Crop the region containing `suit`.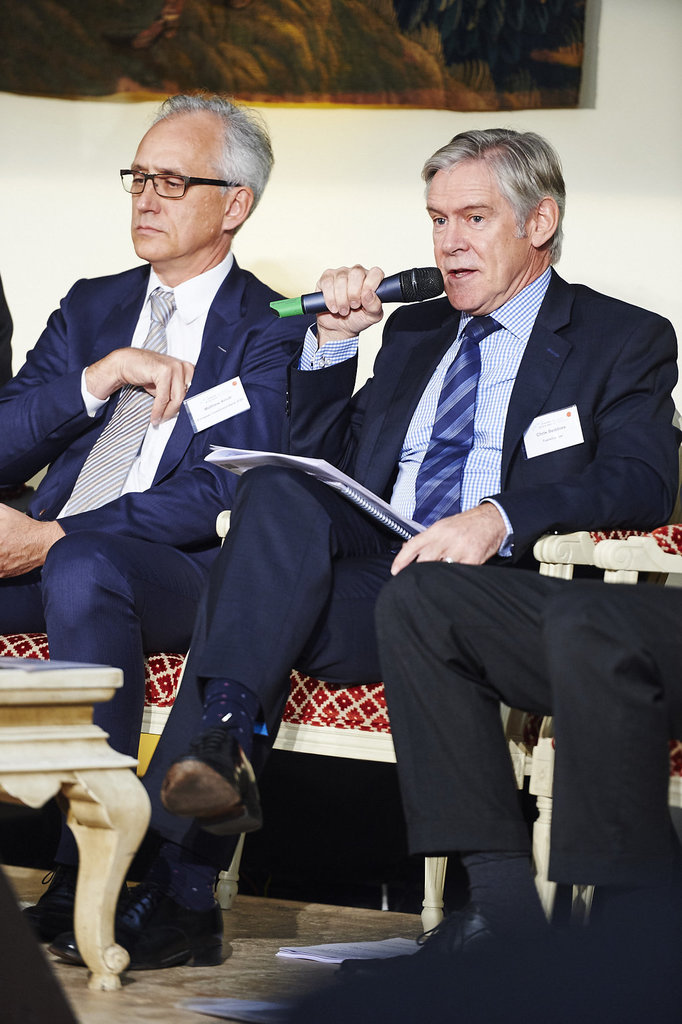
Crop region: (x1=372, y1=553, x2=681, y2=888).
